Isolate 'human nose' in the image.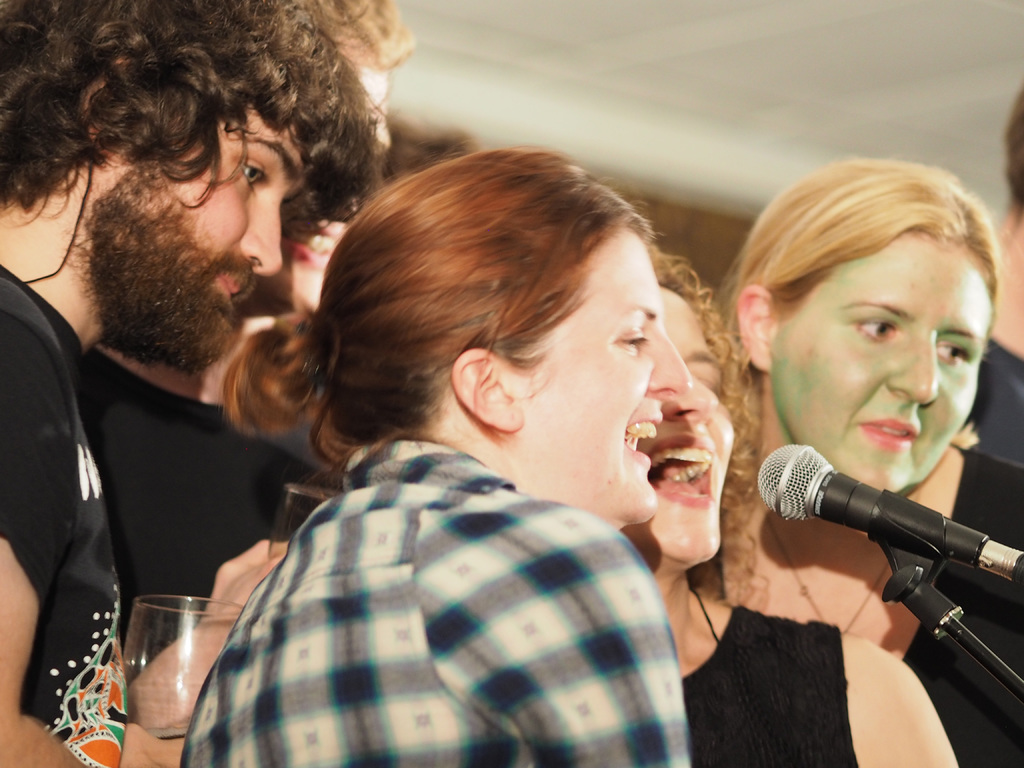
Isolated region: x1=657 y1=371 x2=721 y2=430.
